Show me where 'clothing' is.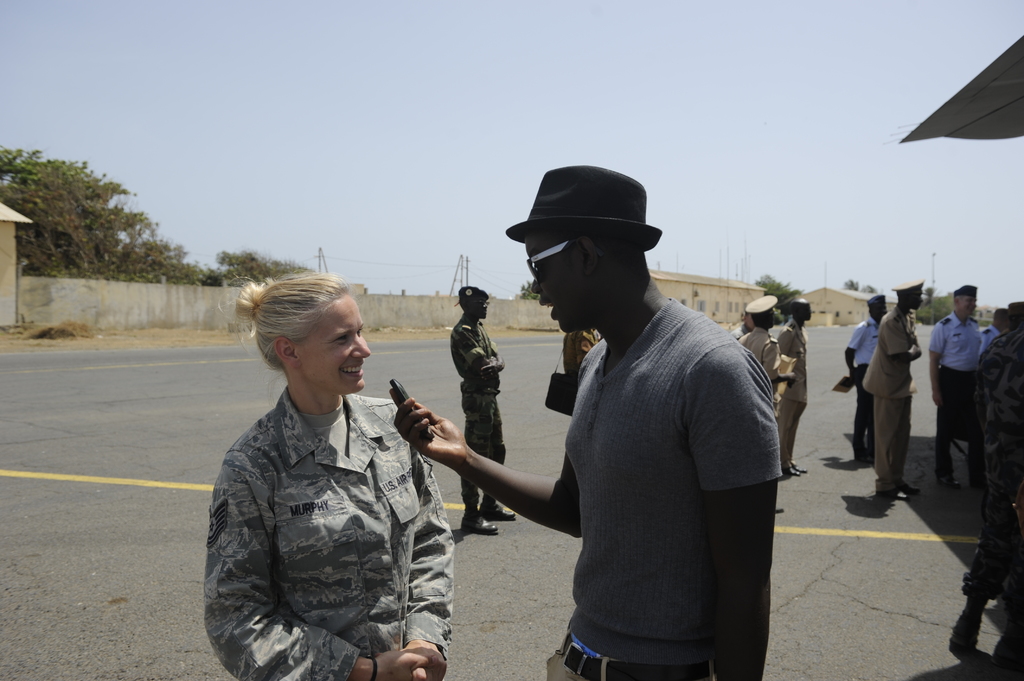
'clothing' is at x1=732 y1=332 x2=776 y2=391.
